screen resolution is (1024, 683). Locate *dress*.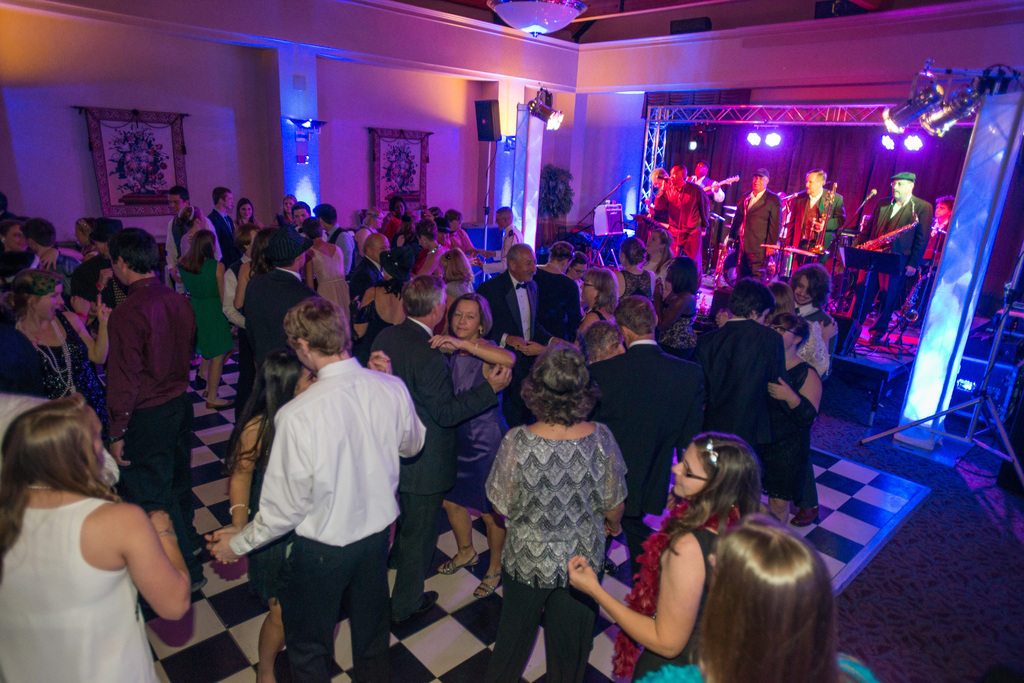
<box>0,499,163,682</box>.
